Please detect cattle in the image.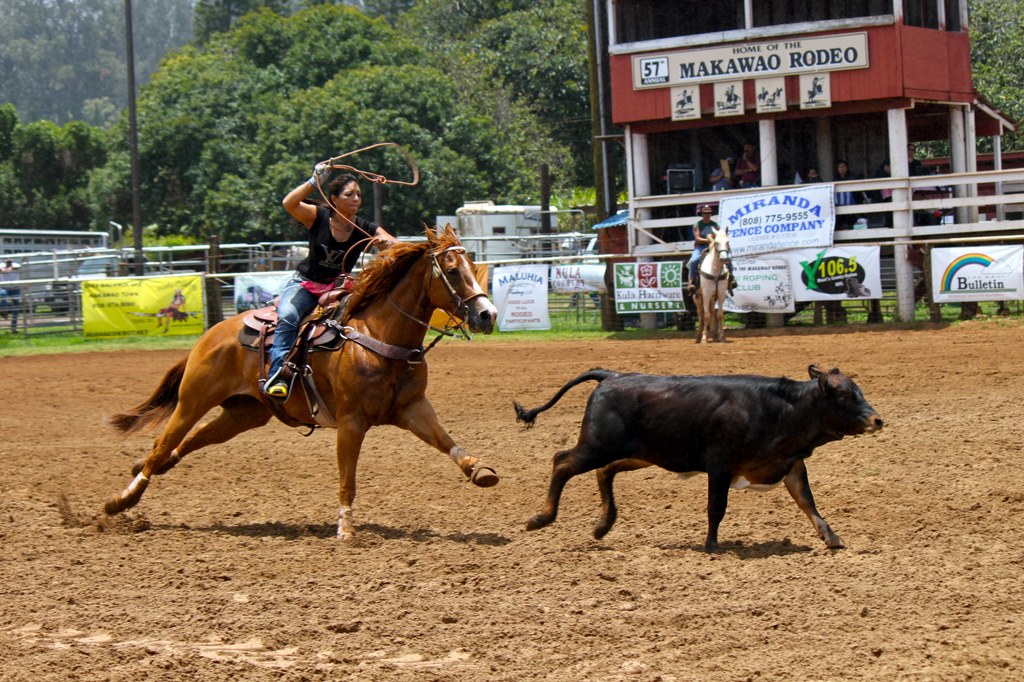
[left=522, top=347, right=901, bottom=560].
